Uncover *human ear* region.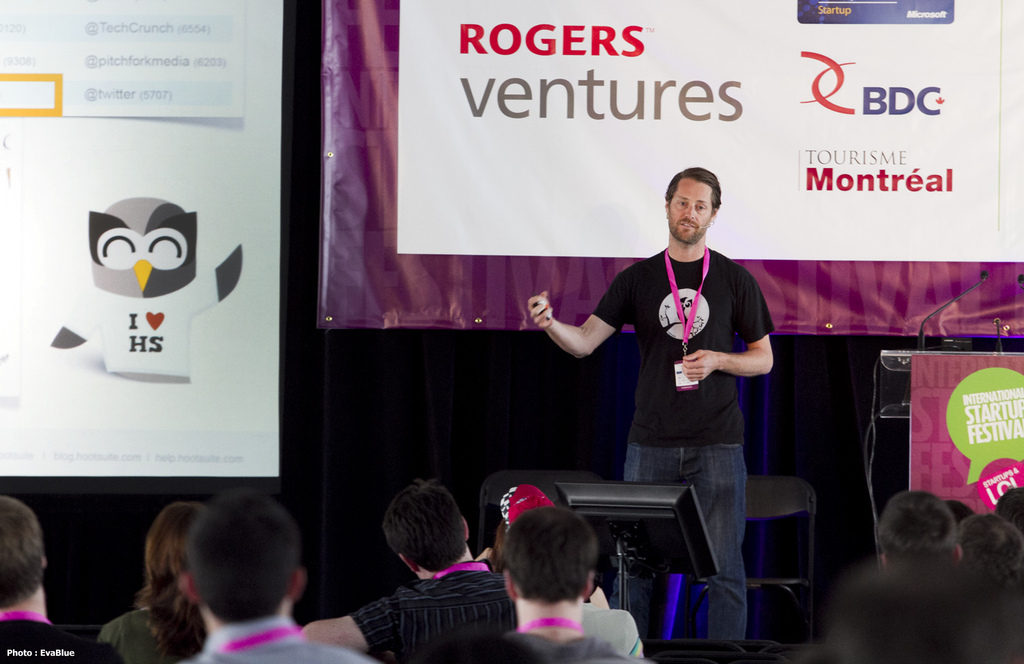
Uncovered: [504,568,518,600].
